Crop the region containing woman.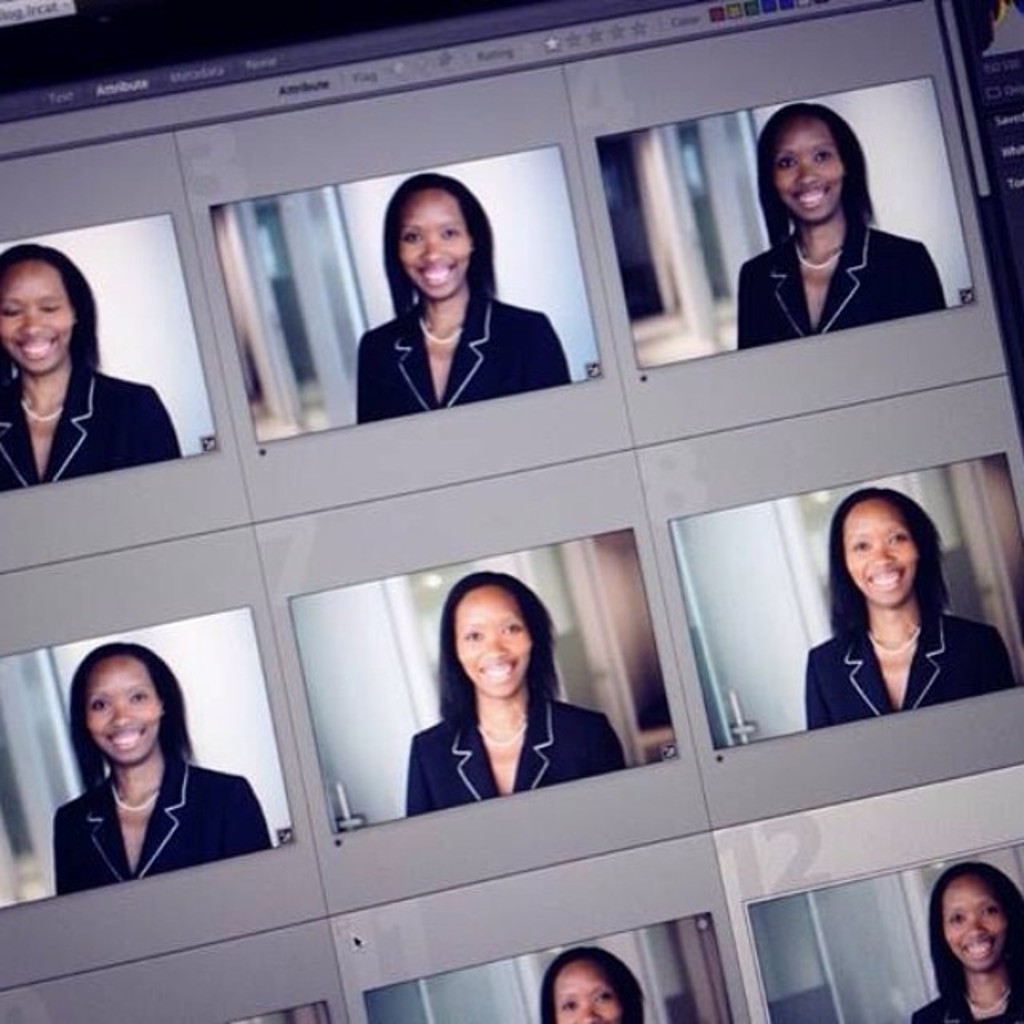
Crop region: 0/246/182/490.
